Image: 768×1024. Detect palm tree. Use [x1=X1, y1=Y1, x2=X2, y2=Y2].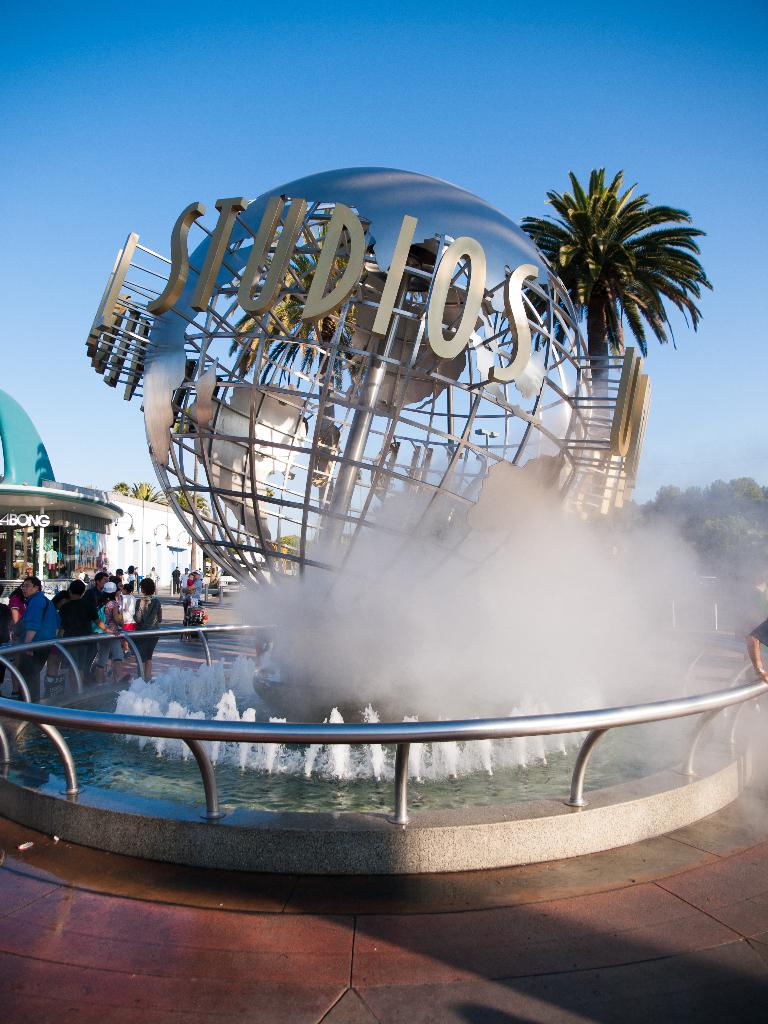
[x1=536, y1=172, x2=714, y2=443].
